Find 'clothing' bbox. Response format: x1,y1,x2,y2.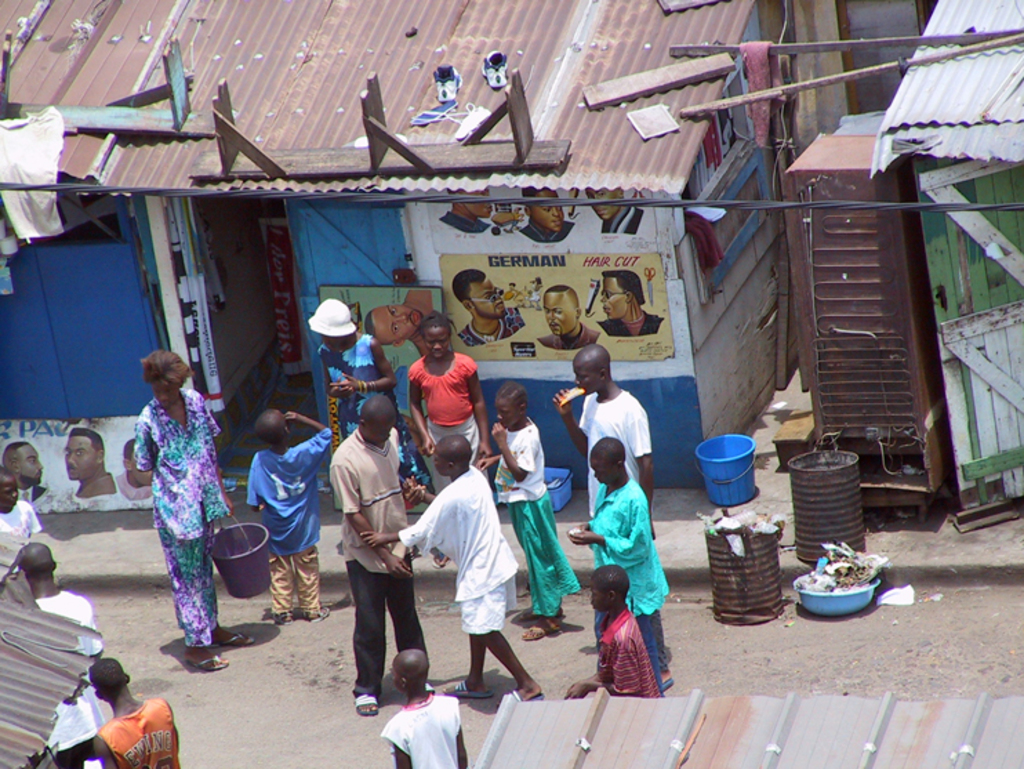
435,208,490,239.
